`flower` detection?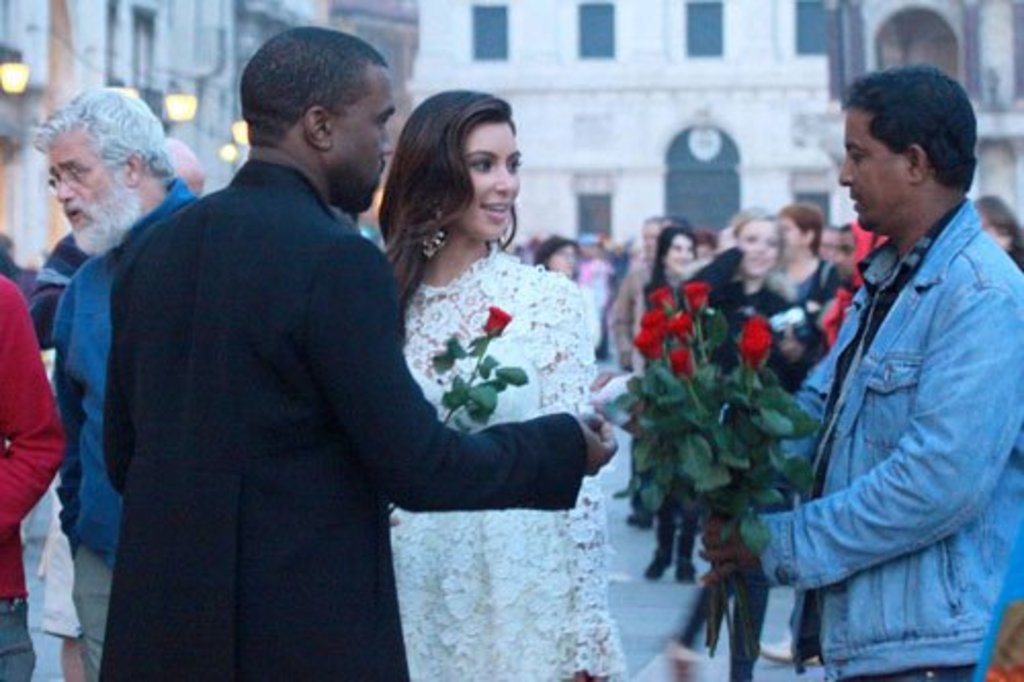
Rect(649, 285, 680, 313)
